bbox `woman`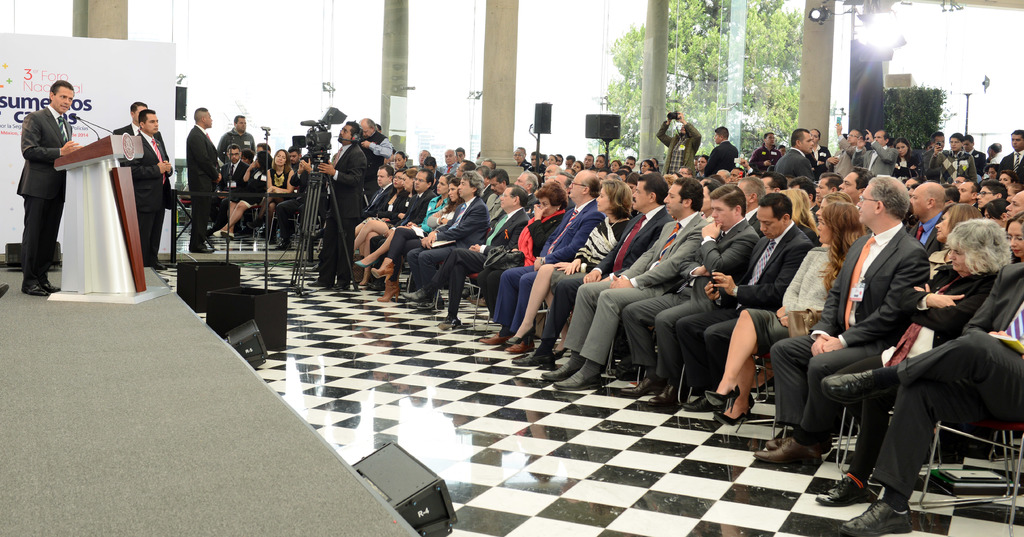
rect(609, 161, 620, 175)
